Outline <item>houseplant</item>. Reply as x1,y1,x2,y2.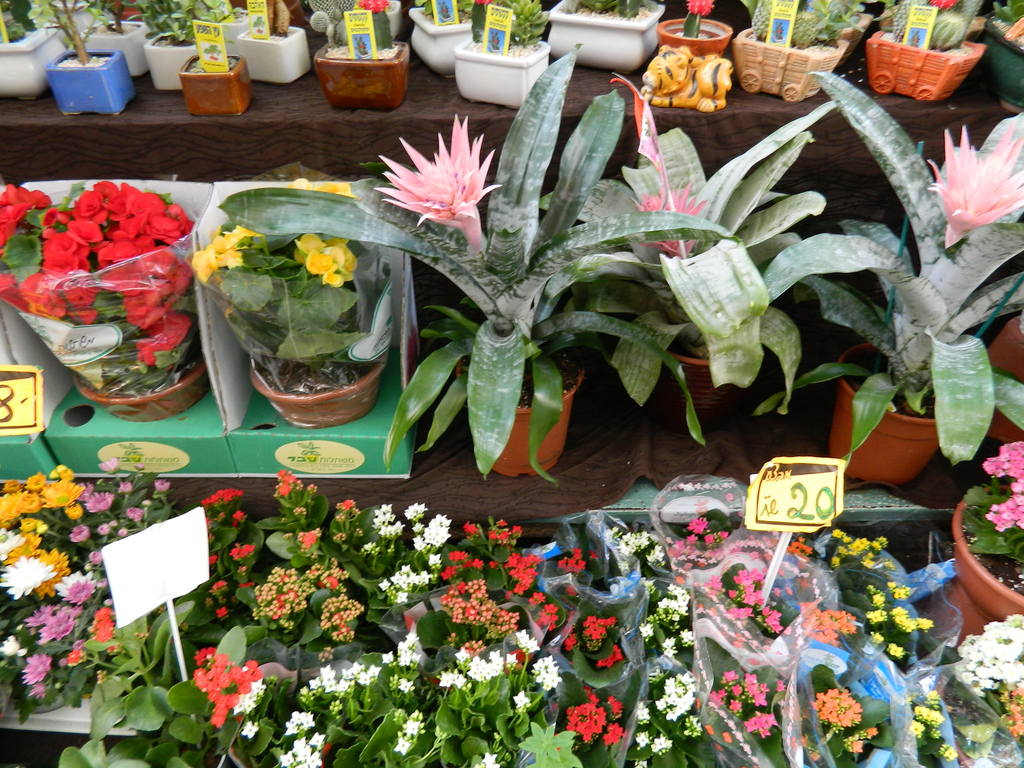
860,0,991,102.
